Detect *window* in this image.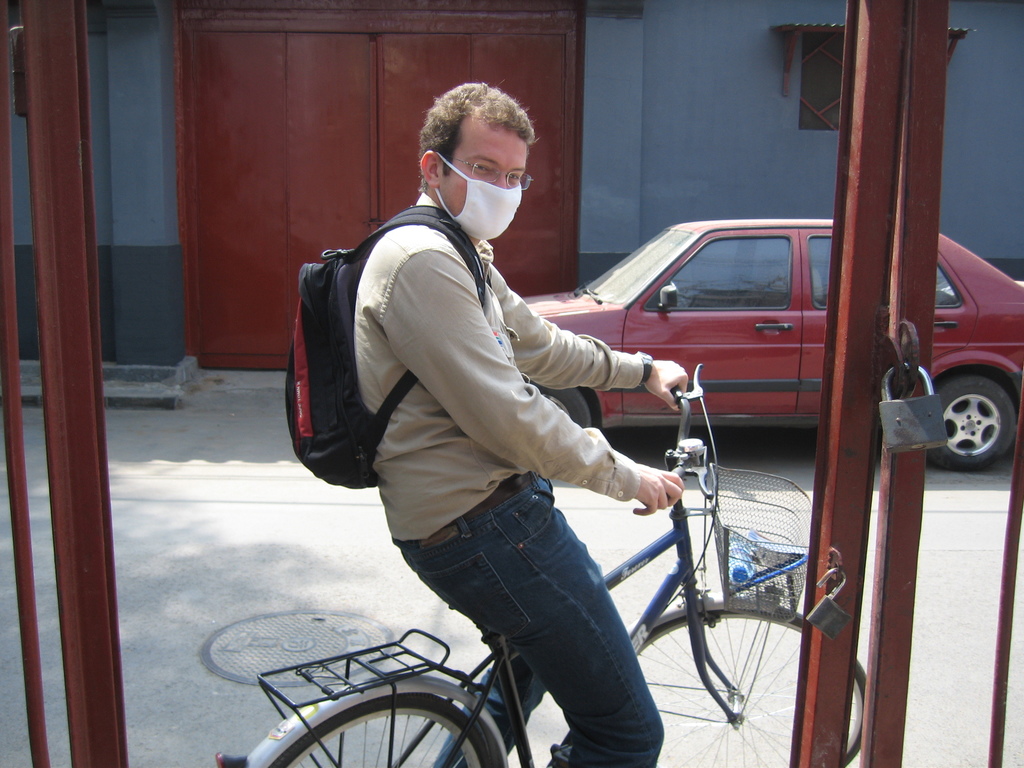
Detection: {"left": 793, "top": 24, "right": 972, "bottom": 138}.
